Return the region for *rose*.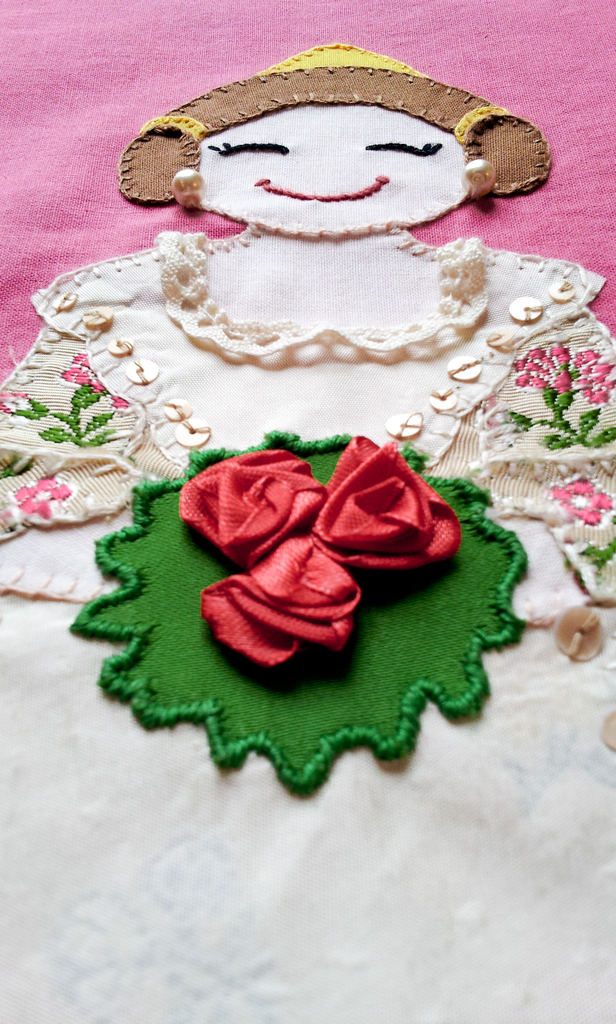
BBox(307, 429, 465, 580).
